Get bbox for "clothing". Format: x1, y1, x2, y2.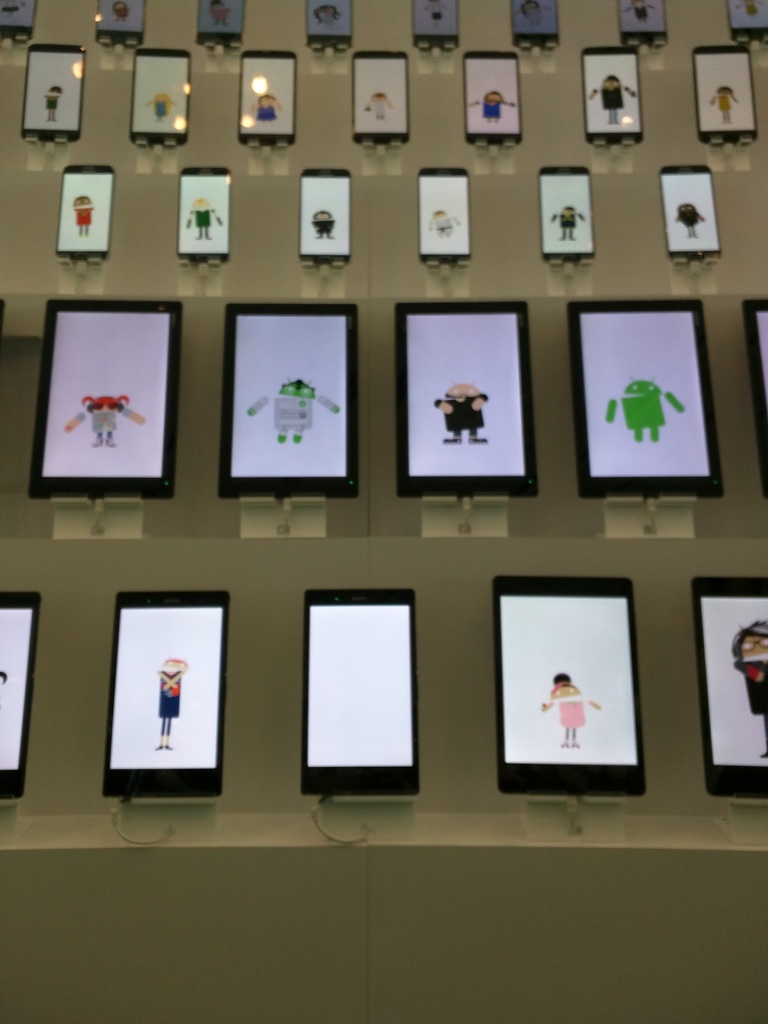
156, 676, 182, 720.
